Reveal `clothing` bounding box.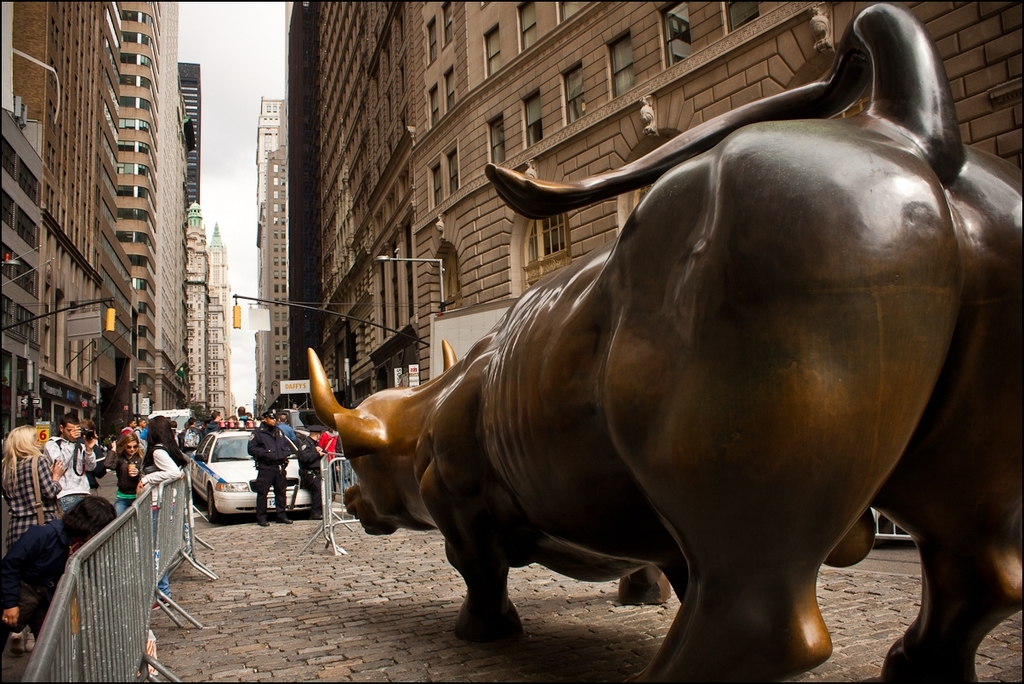
Revealed: pyautogui.locateOnScreen(140, 430, 185, 492).
